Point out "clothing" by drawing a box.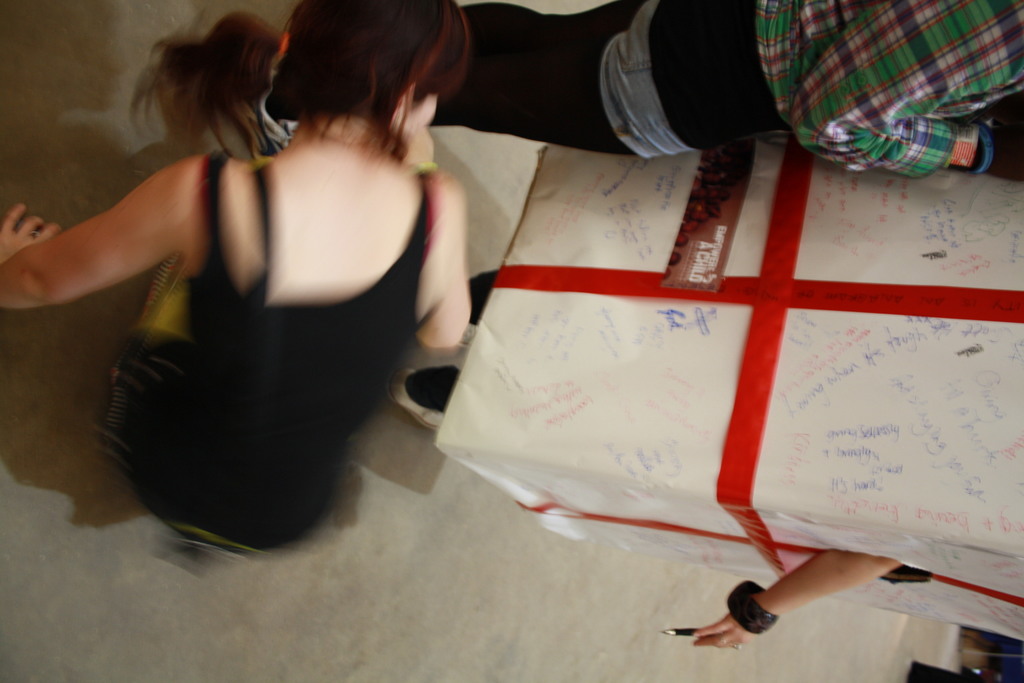
<region>762, 26, 1023, 184</region>.
